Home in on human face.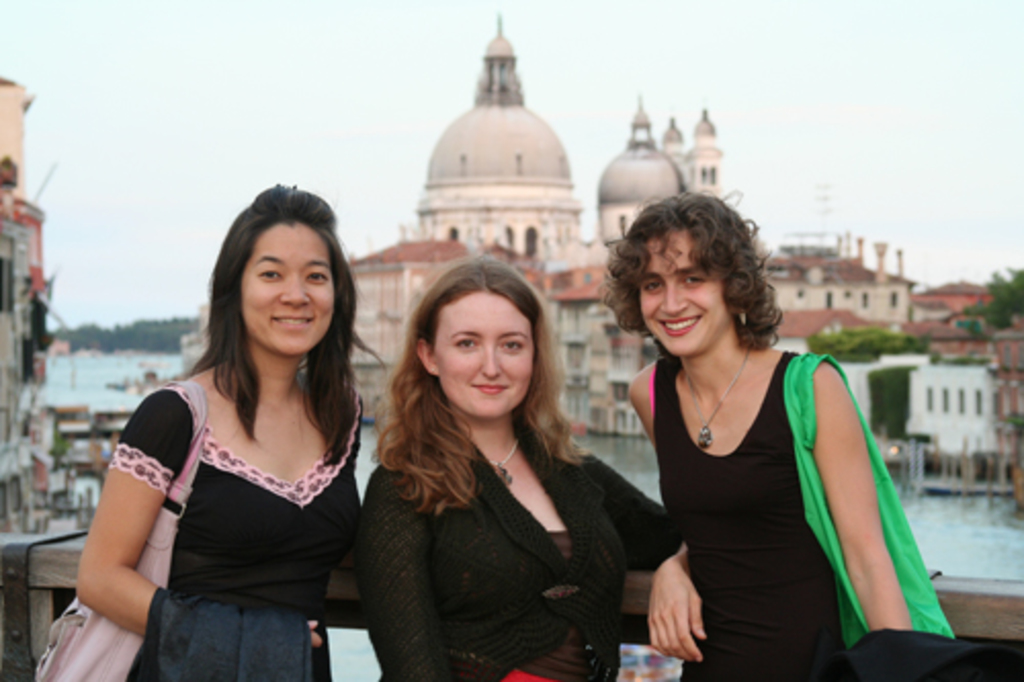
Homed in at (236,217,336,358).
